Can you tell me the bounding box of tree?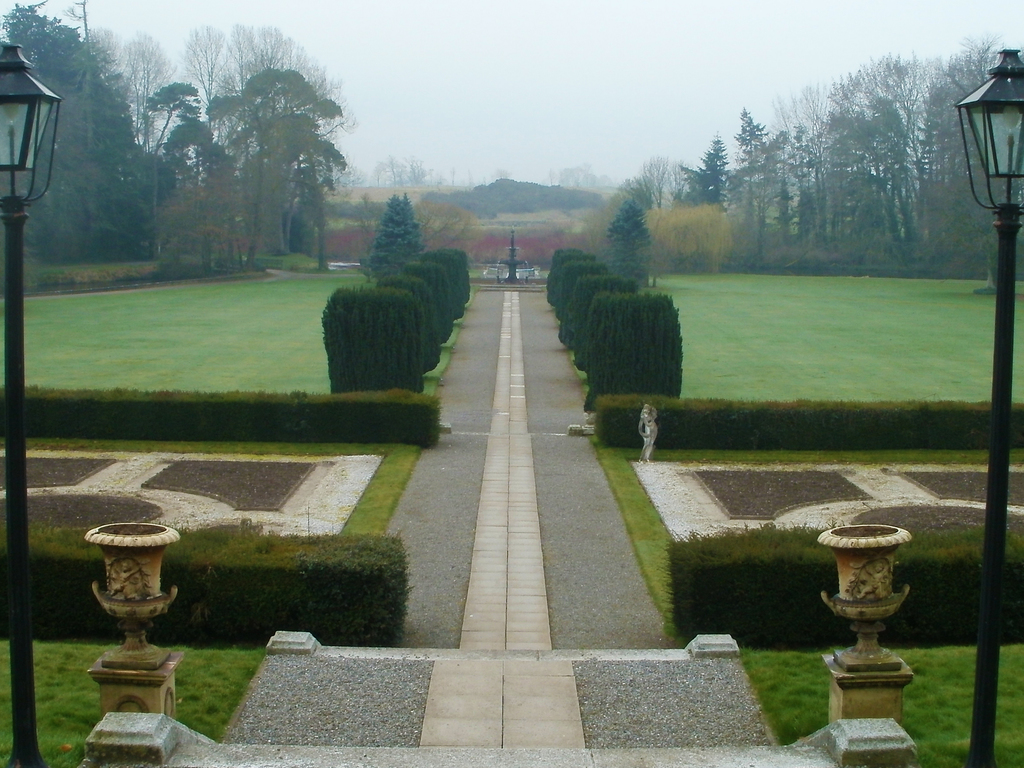
(left=550, top=264, right=637, bottom=354).
